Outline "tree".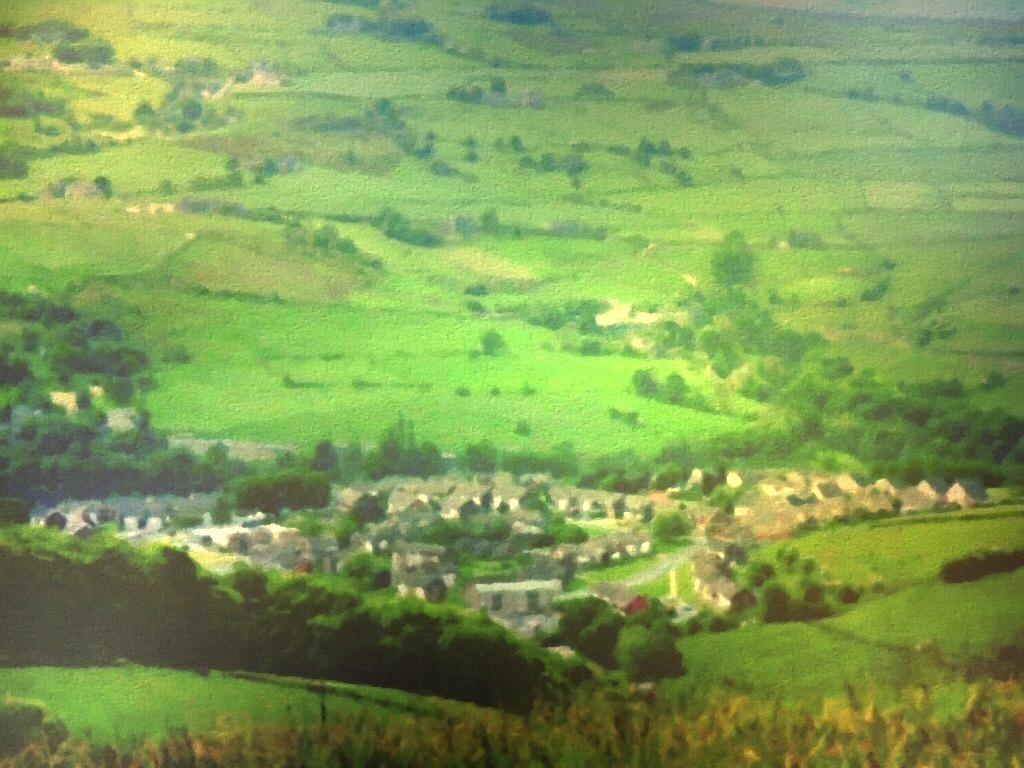
Outline: locate(579, 332, 609, 354).
